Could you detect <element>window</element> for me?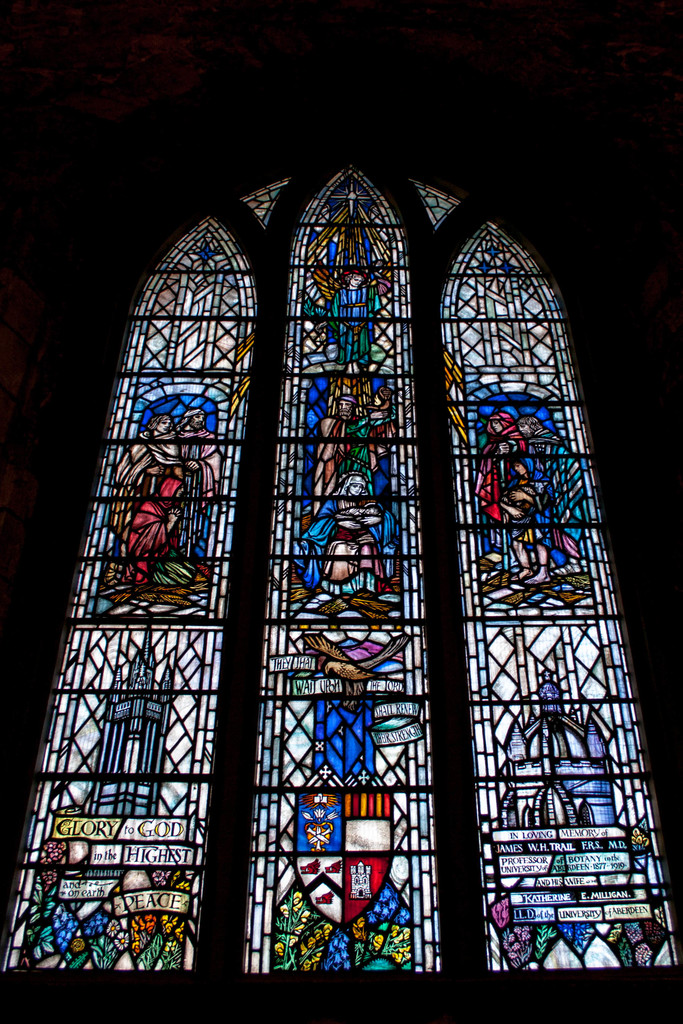
Detection result: locate(19, 102, 671, 1000).
